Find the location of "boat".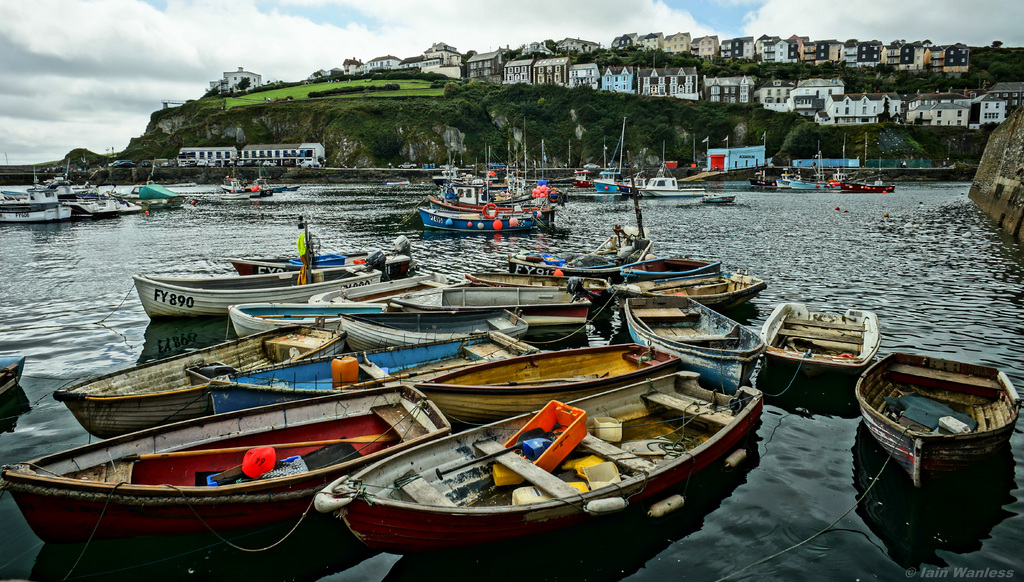
Location: [0, 385, 454, 553].
